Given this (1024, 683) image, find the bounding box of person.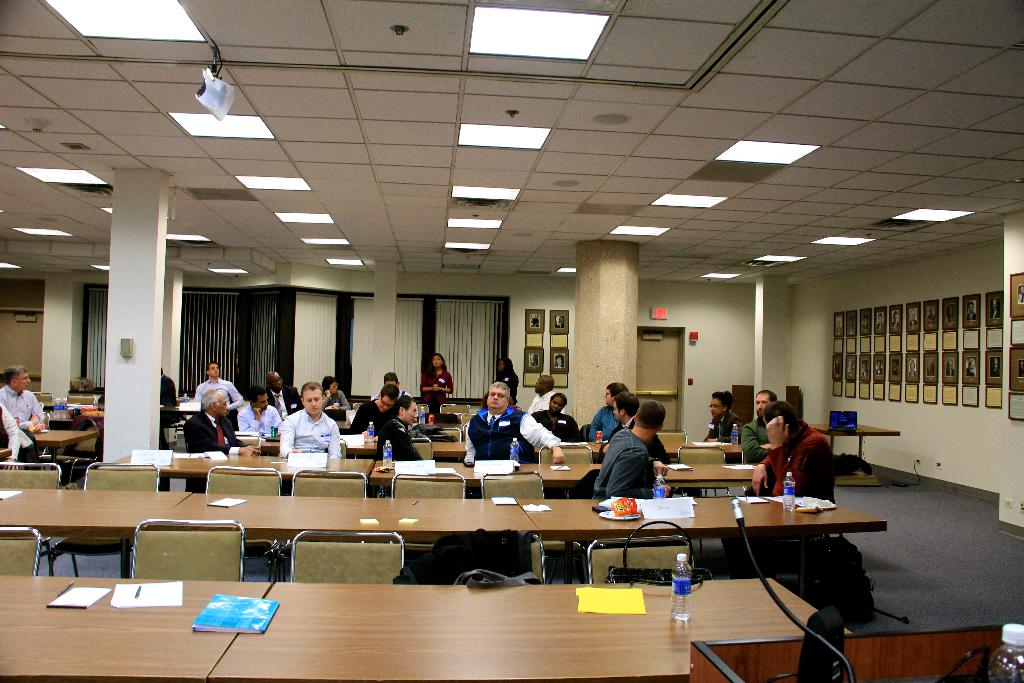
192,362,247,431.
